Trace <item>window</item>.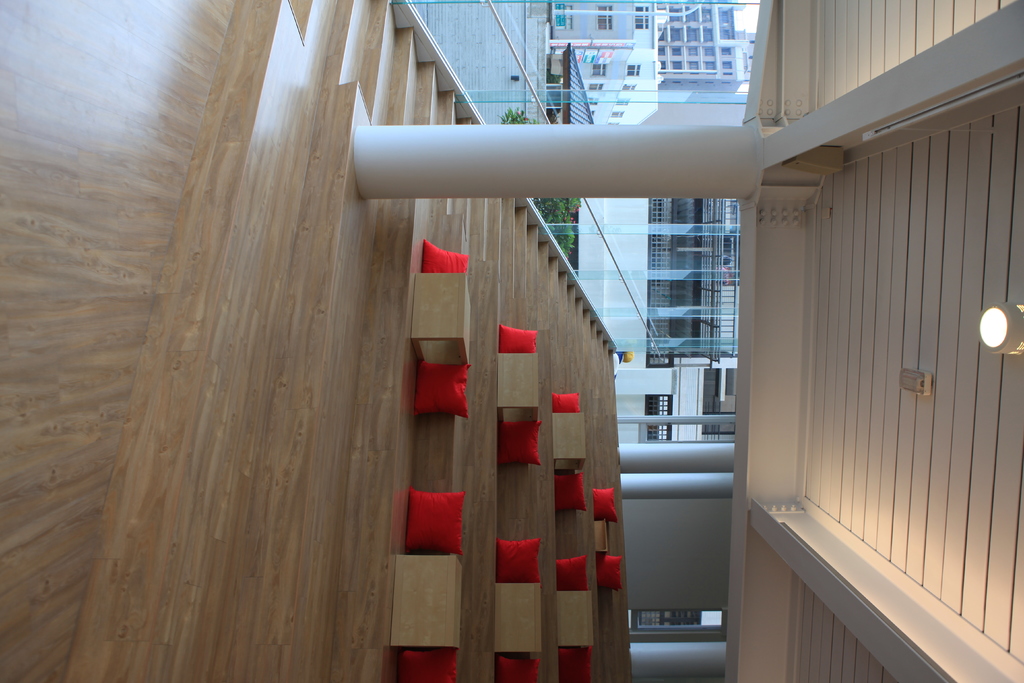
Traced to 593 64 605 76.
